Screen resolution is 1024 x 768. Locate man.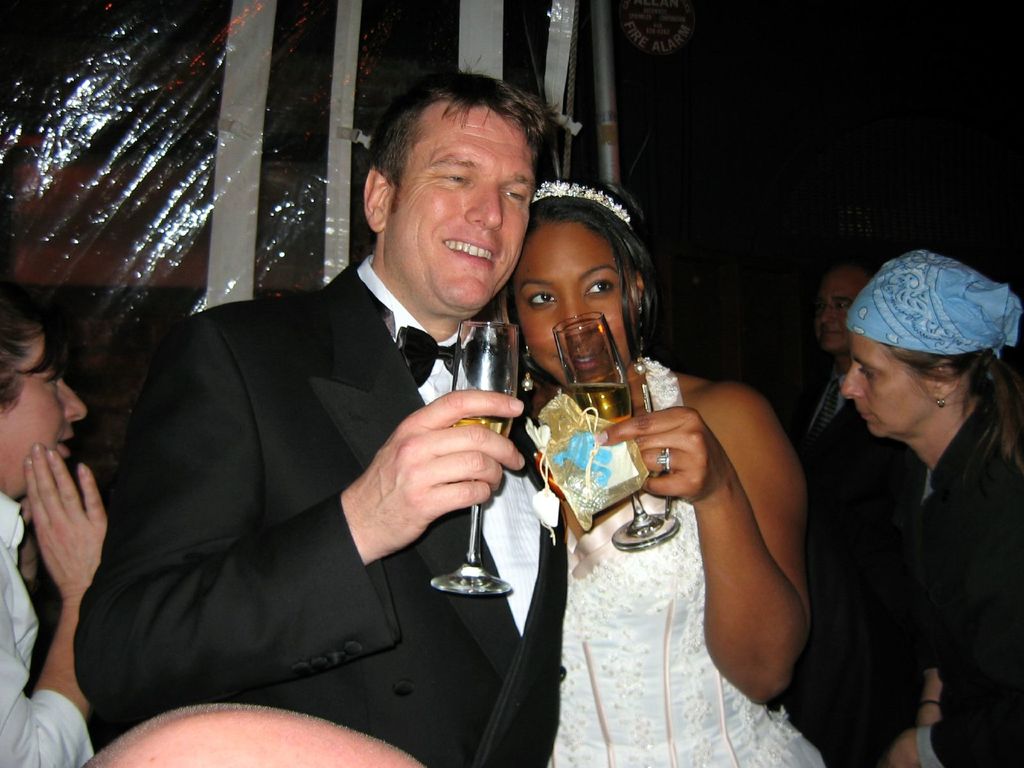
[77,99,617,756].
